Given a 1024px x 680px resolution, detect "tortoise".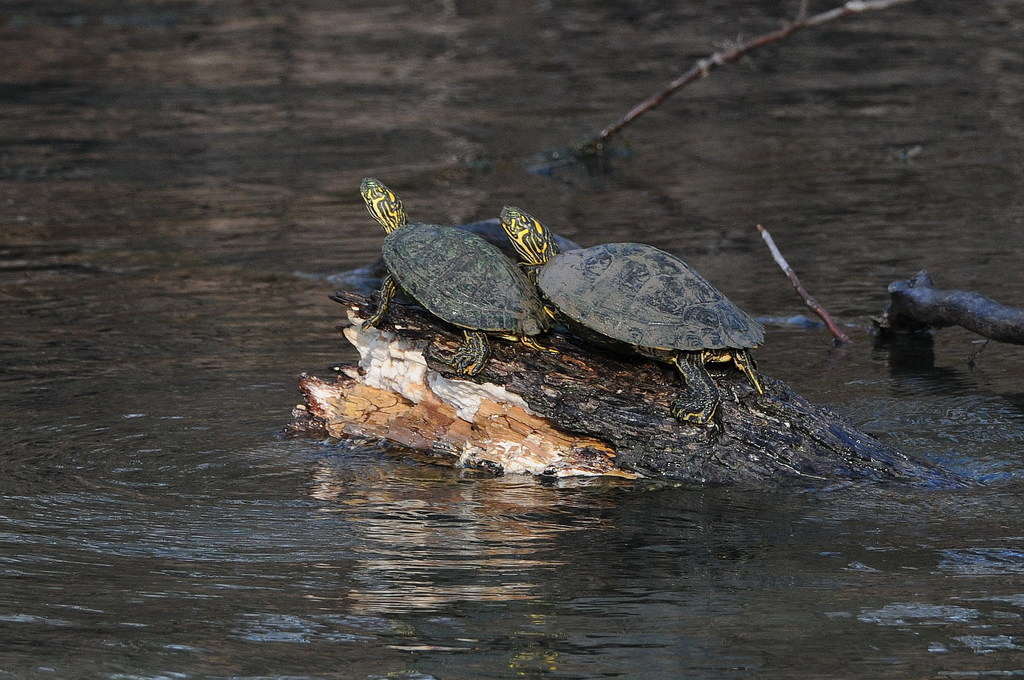
box(499, 207, 769, 426).
